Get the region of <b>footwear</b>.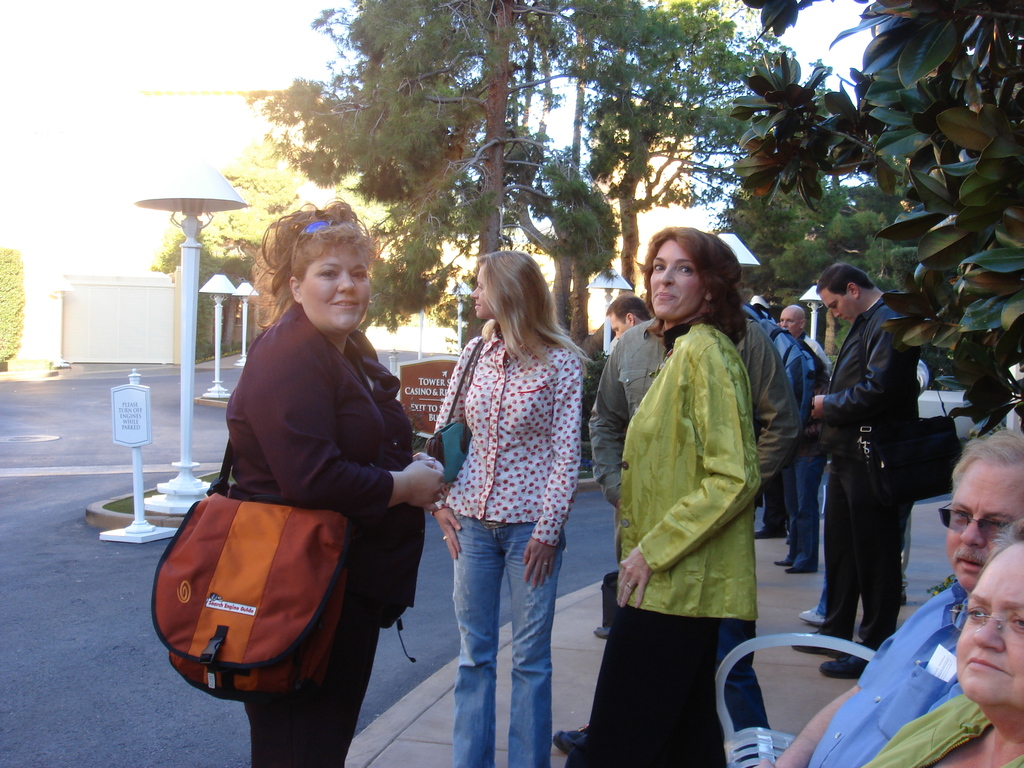
rect(784, 566, 810, 577).
